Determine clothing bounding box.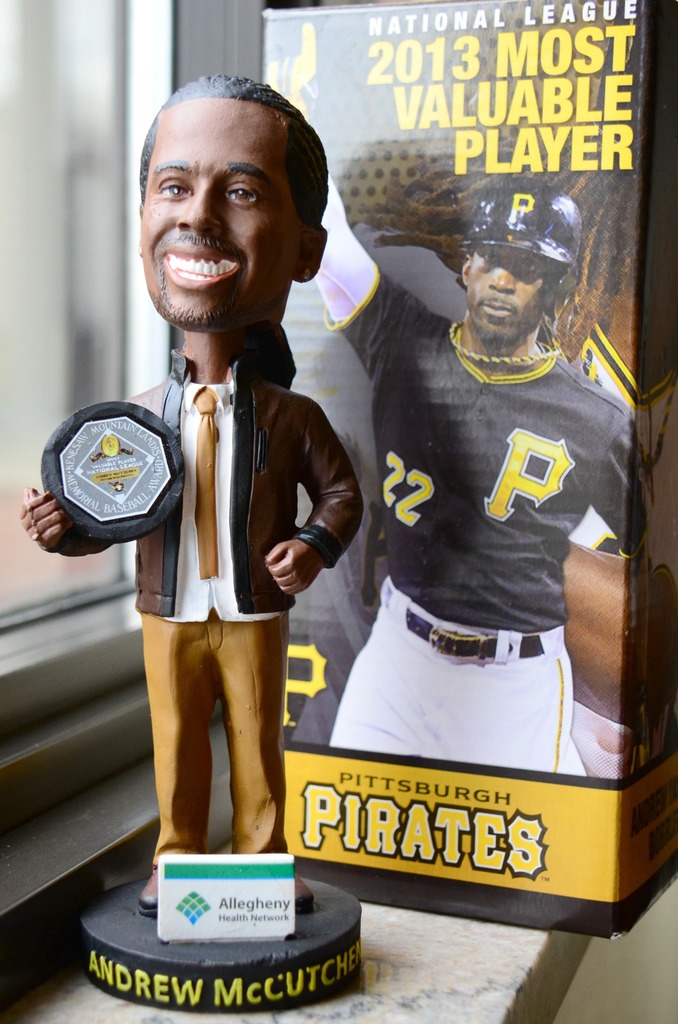
Determined: 345 236 649 865.
